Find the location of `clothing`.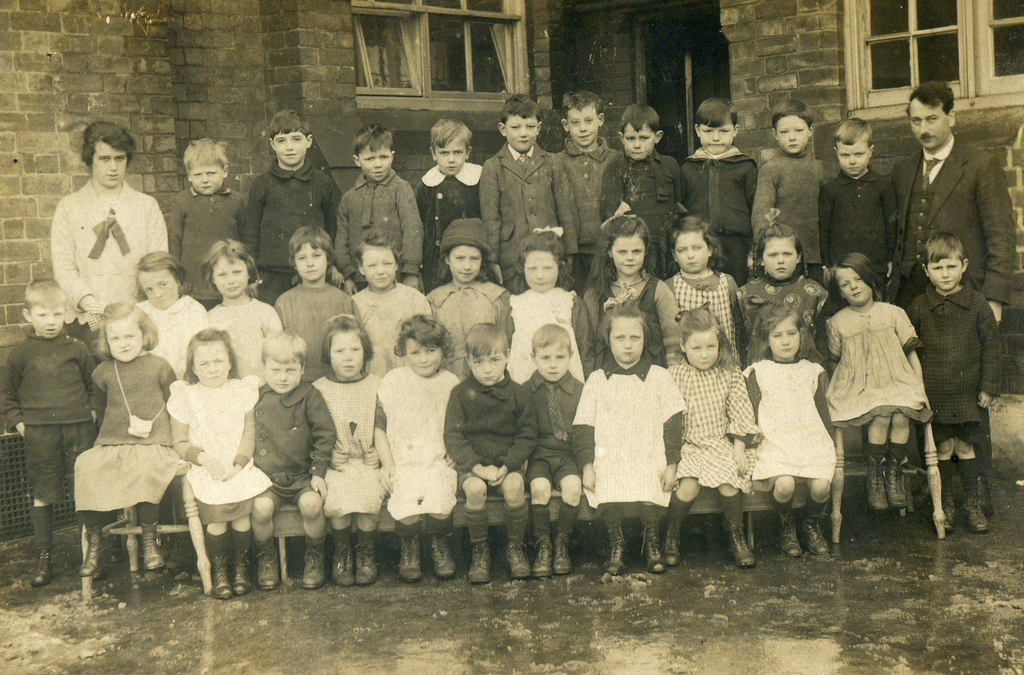
Location: left=748, top=152, right=825, bottom=279.
